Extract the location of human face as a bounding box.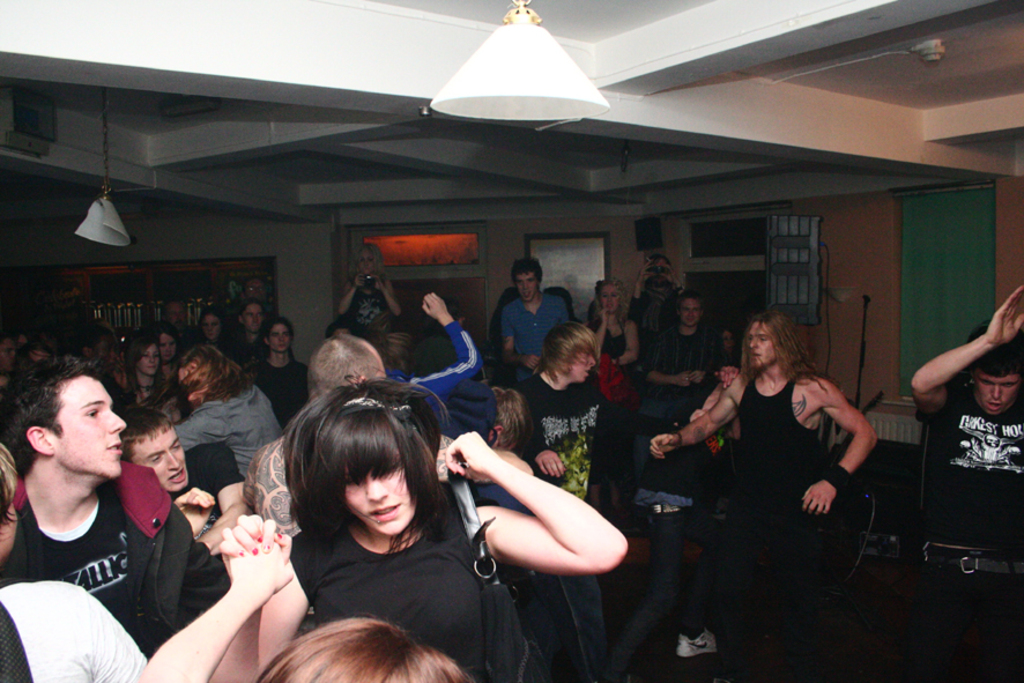
box(143, 343, 158, 373).
